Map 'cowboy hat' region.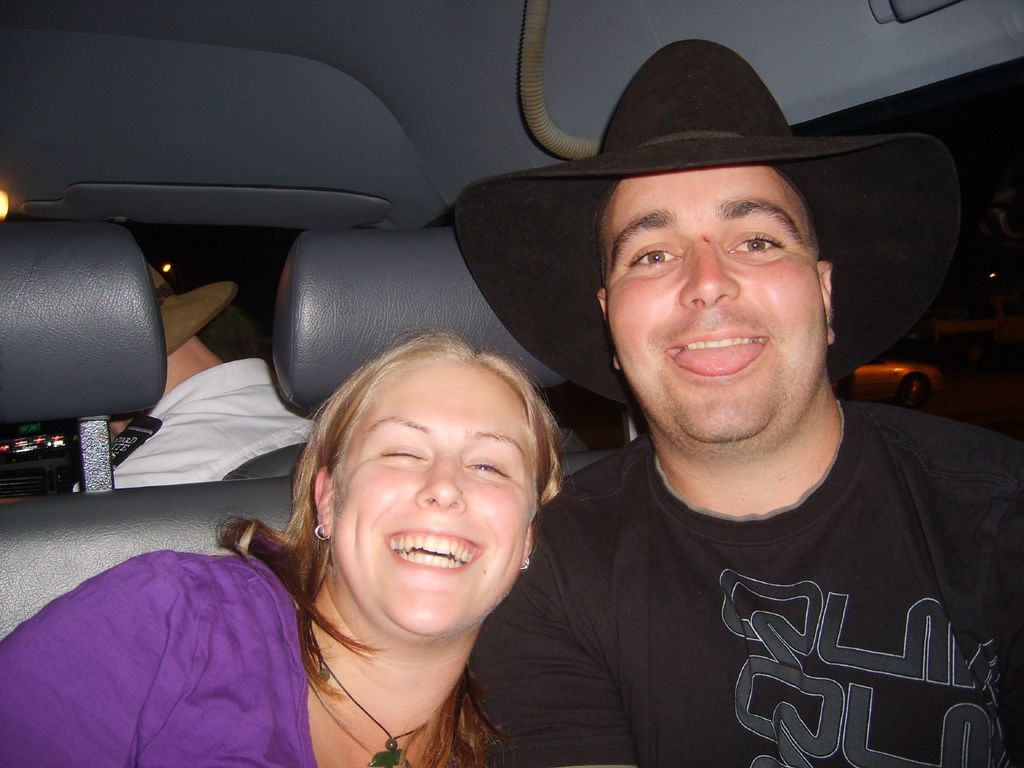
Mapped to 144, 264, 239, 359.
